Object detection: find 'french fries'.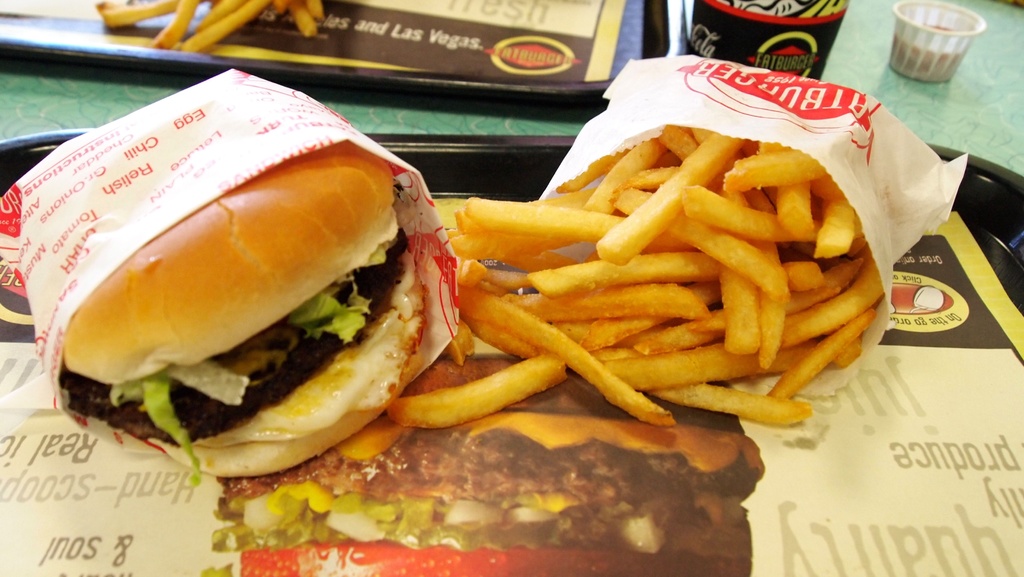
601/342/813/400.
